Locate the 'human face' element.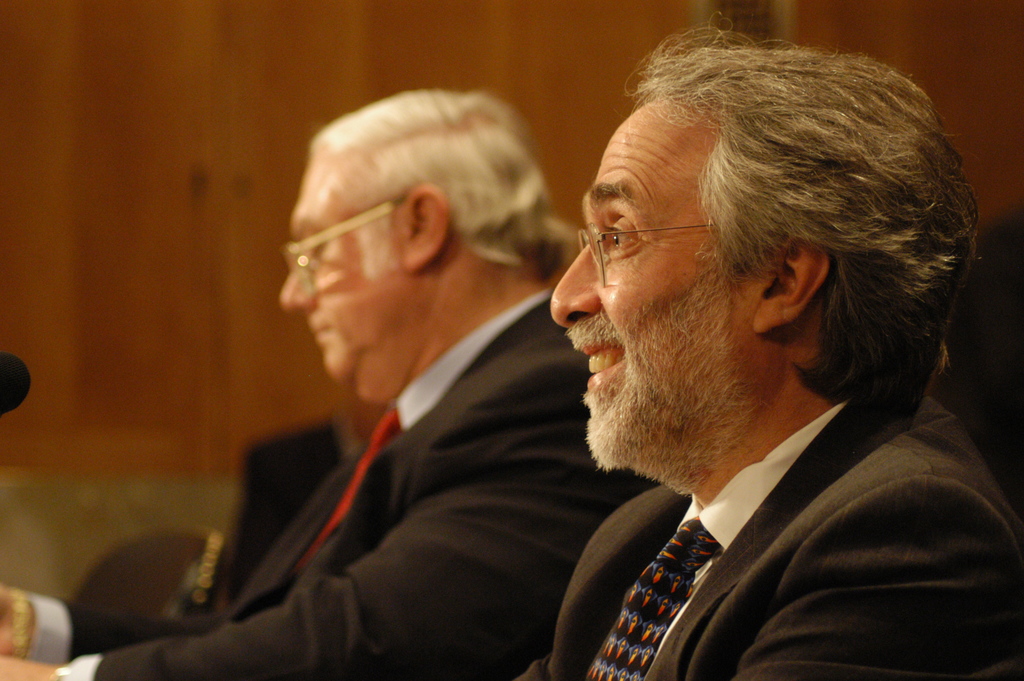
Element bbox: (278,154,405,395).
